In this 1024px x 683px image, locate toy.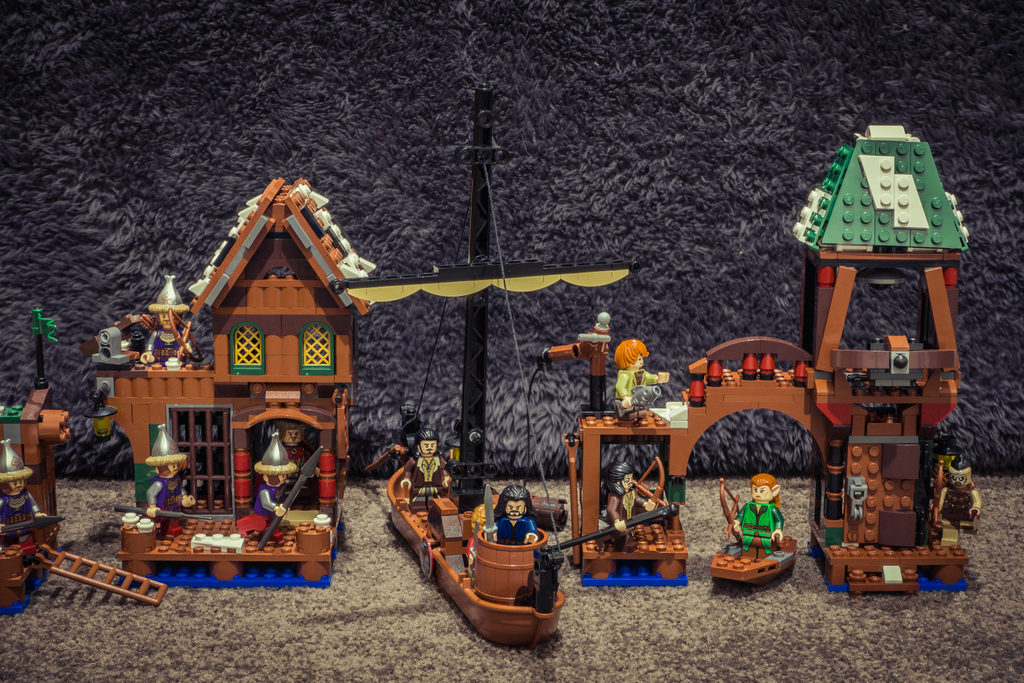
Bounding box: {"x1": 754, "y1": 352, "x2": 776, "y2": 375}.
